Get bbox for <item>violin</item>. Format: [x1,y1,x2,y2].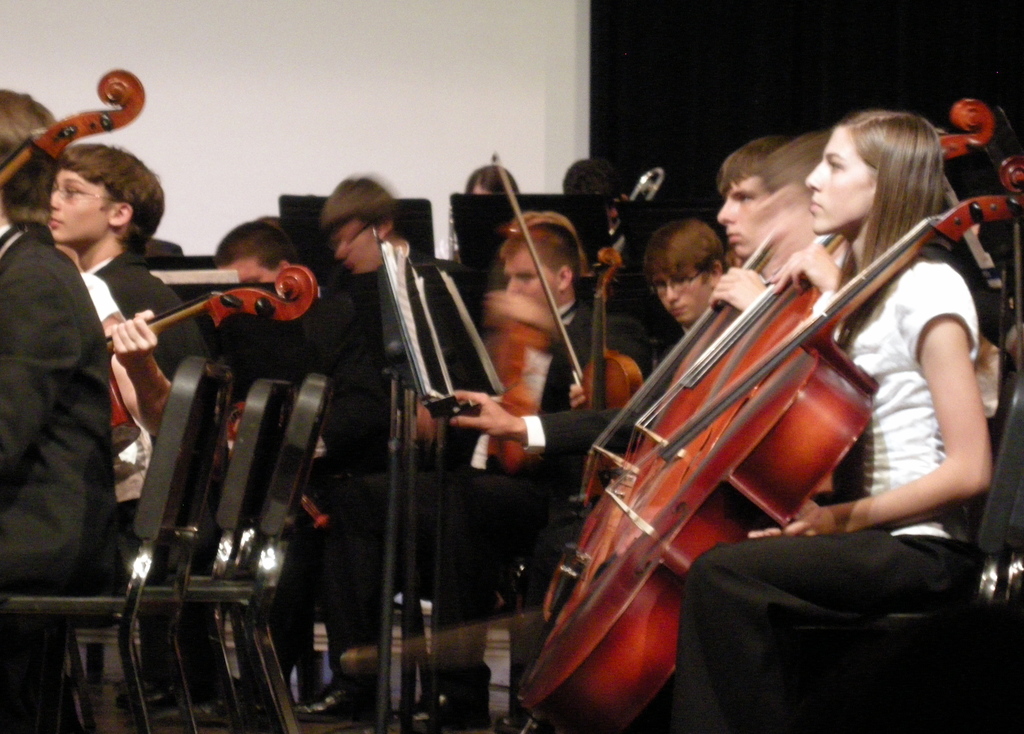
[549,94,998,633].
